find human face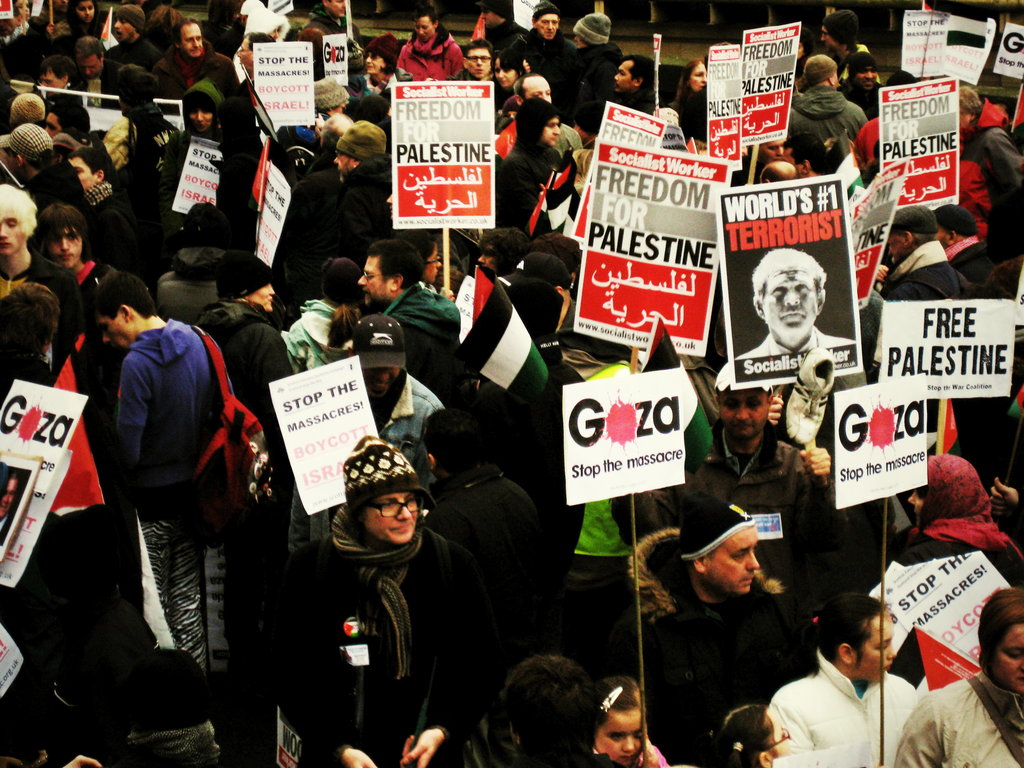
Rect(38, 68, 63, 88)
